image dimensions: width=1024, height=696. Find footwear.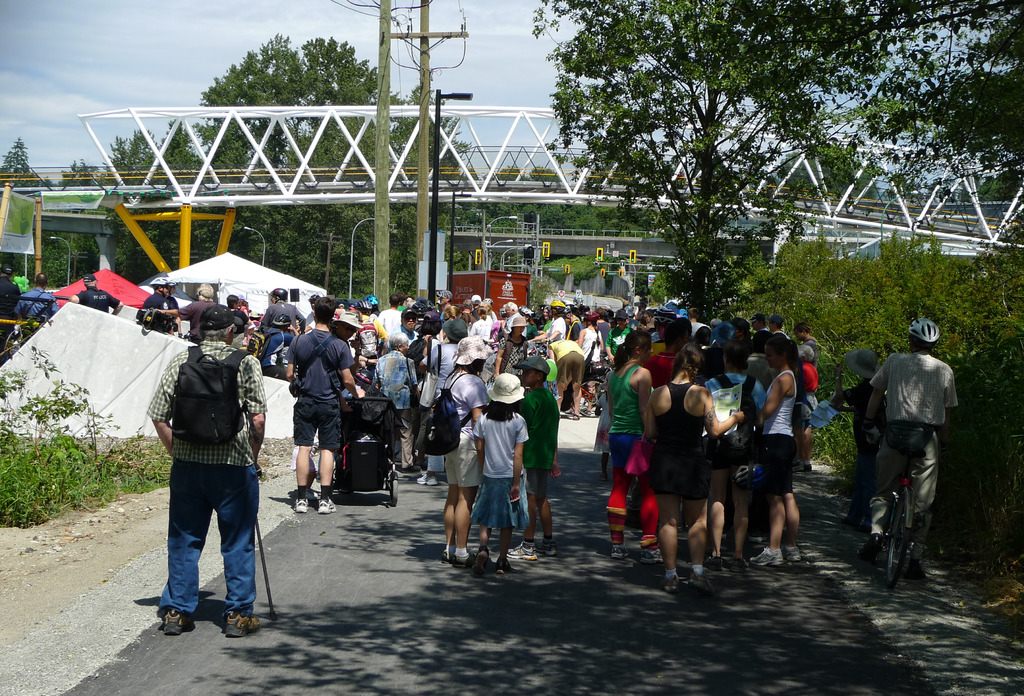
left=611, top=547, right=630, bottom=558.
